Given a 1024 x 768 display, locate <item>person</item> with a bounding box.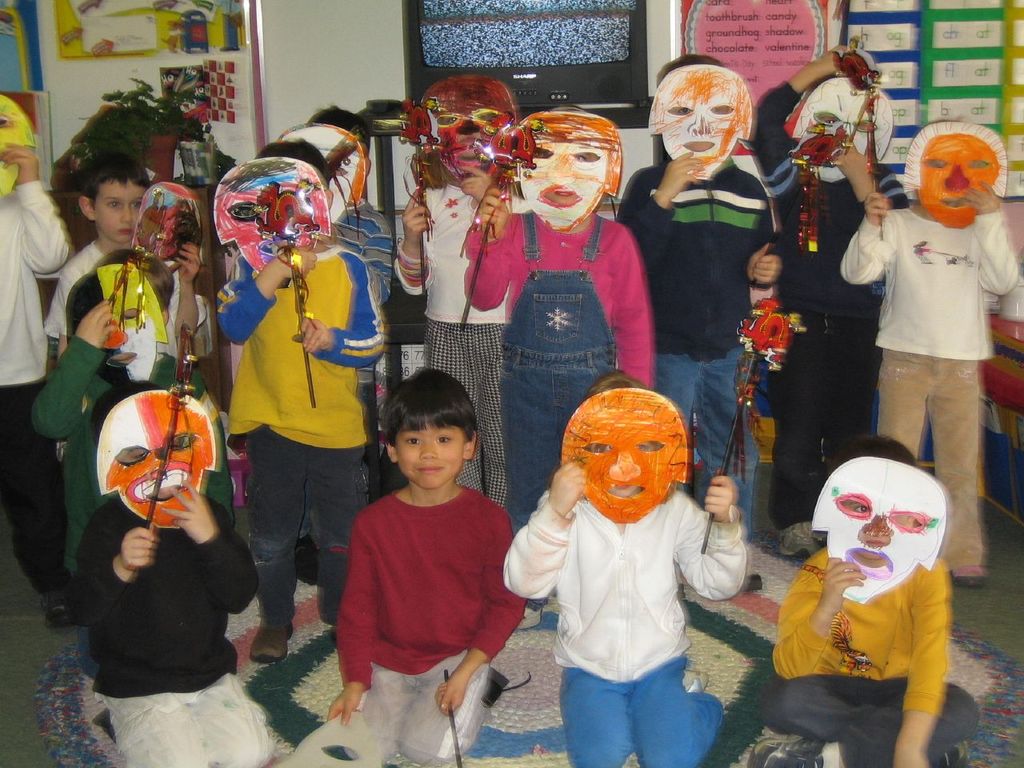
Located: (left=849, top=102, right=1007, bottom=574).
